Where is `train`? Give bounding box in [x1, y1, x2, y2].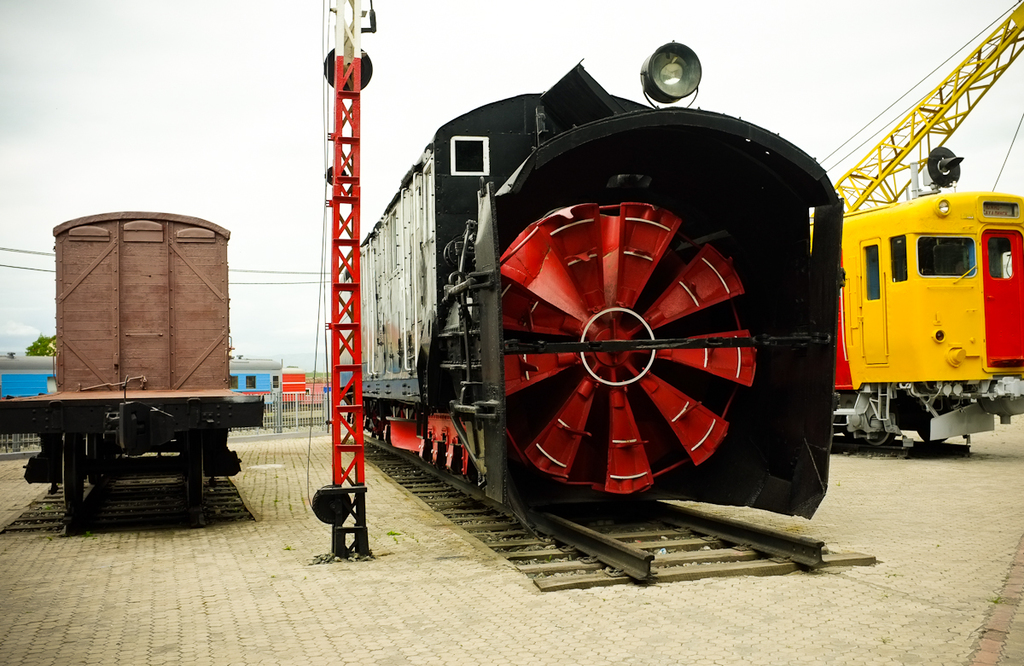
[0, 210, 265, 533].
